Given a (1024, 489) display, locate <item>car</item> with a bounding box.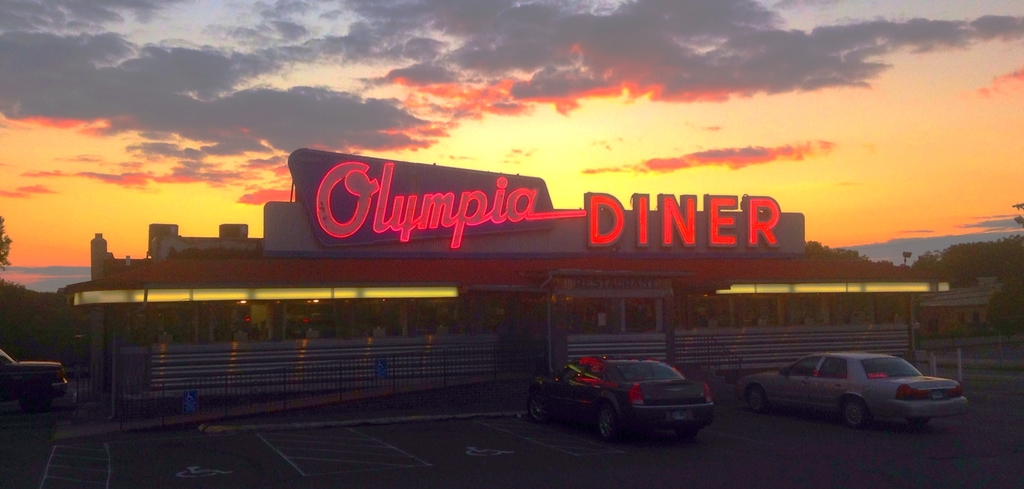
Located: x1=535, y1=350, x2=737, y2=446.
